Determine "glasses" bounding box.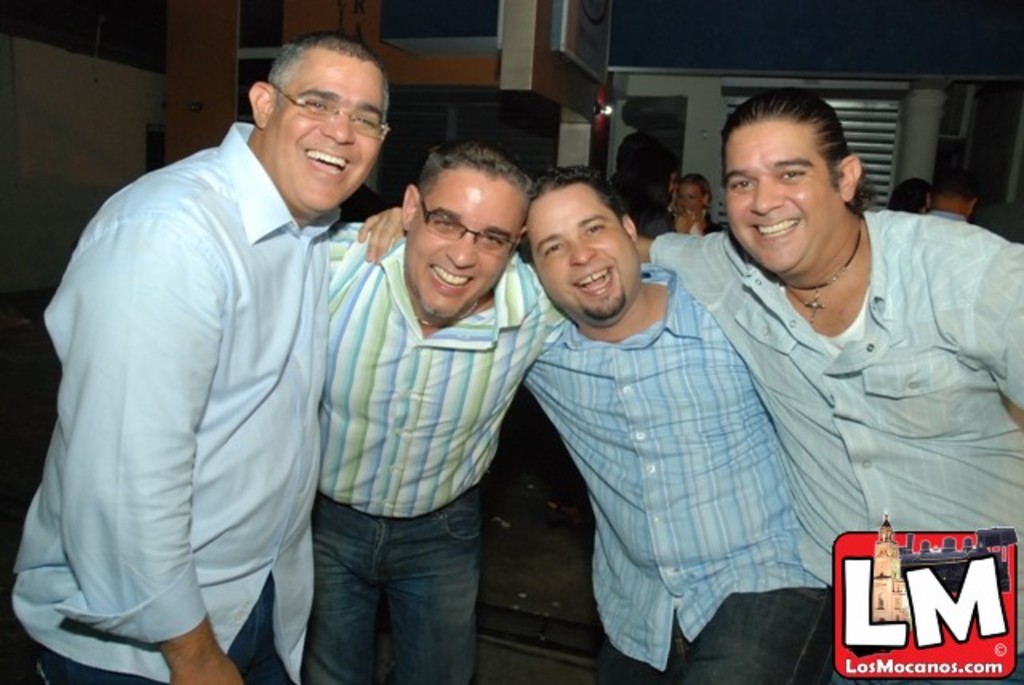
Determined: (421, 198, 522, 258).
